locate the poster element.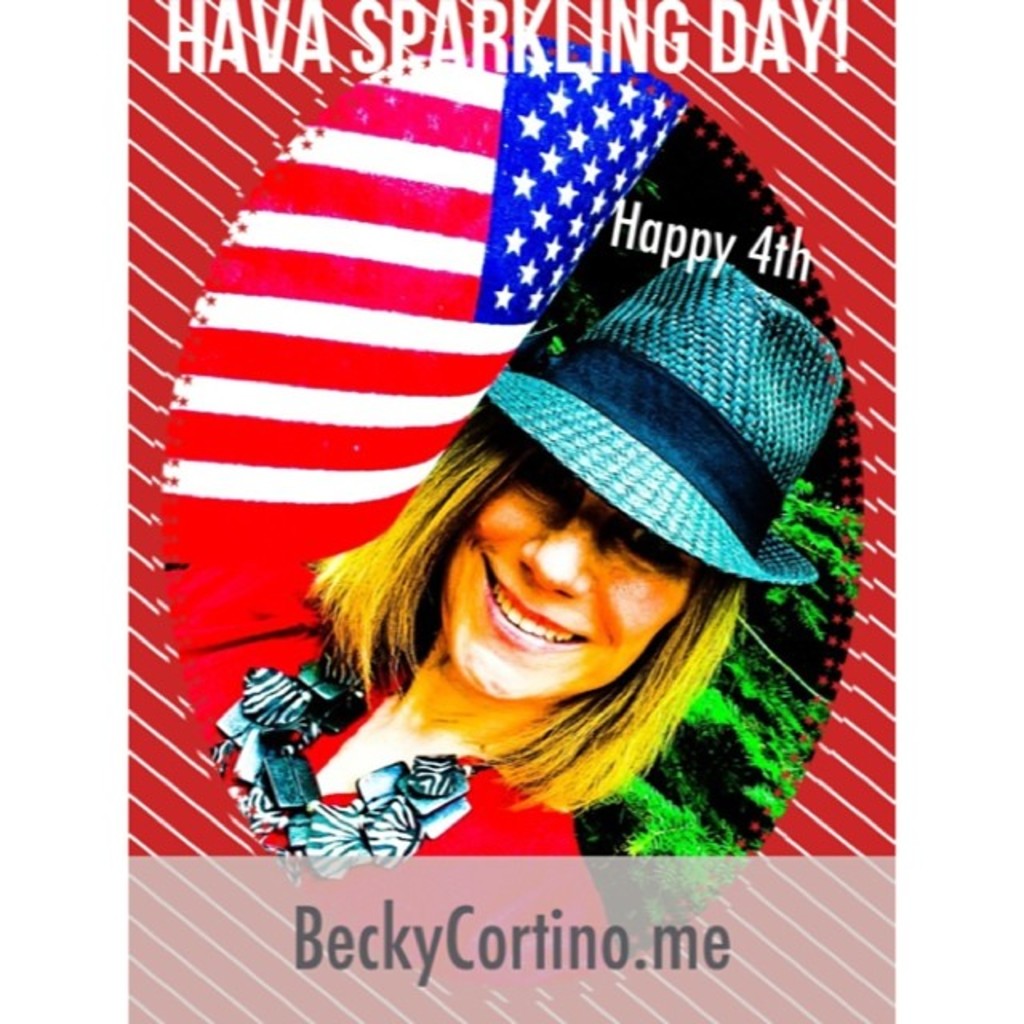
Element bbox: bbox(126, 0, 898, 1022).
